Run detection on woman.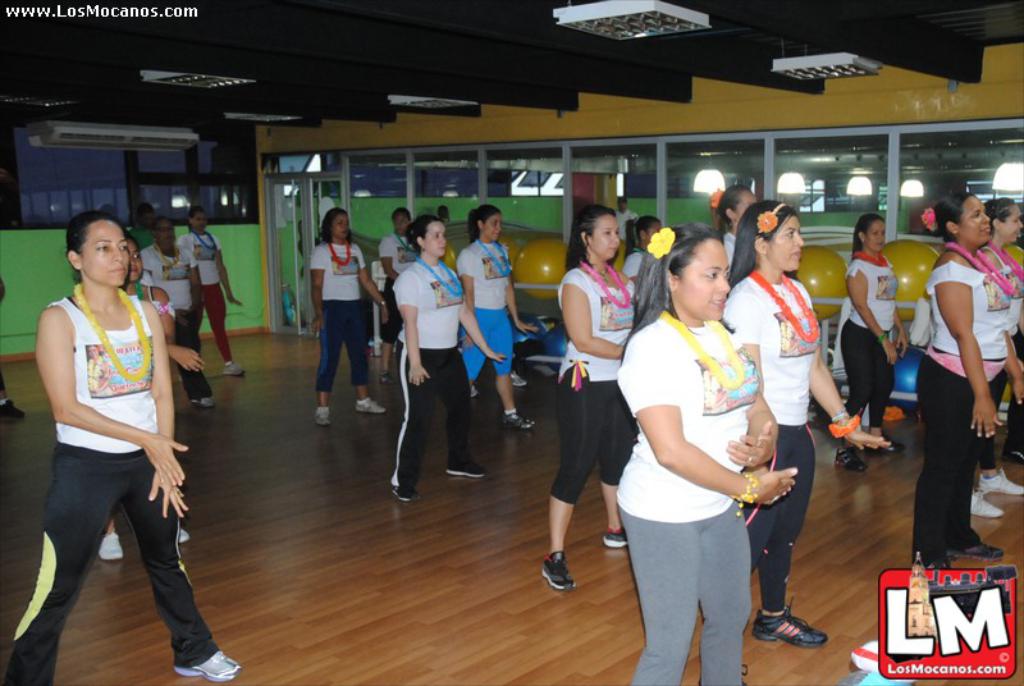
Result: BBox(612, 219, 810, 685).
